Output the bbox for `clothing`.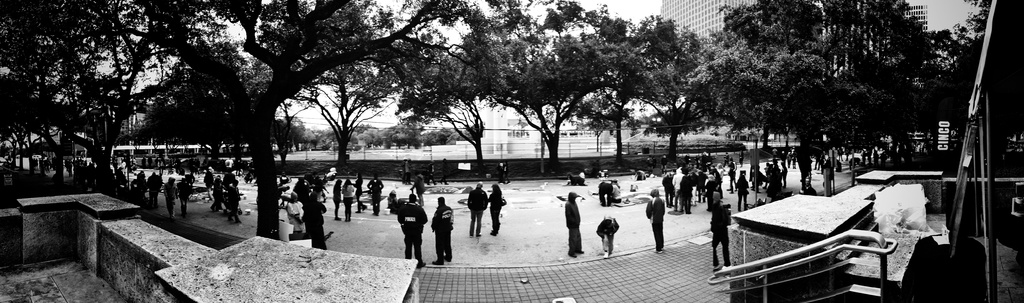
<bbox>332, 184, 341, 219</bbox>.
